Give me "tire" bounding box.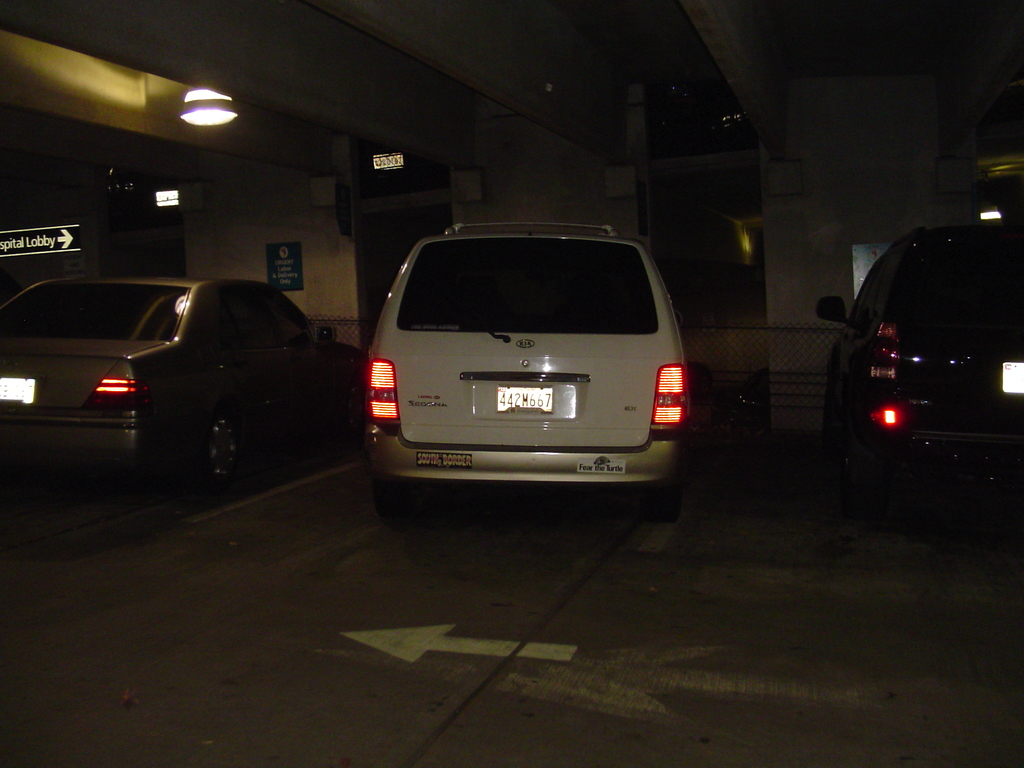
{"left": 637, "top": 468, "right": 680, "bottom": 522}.
